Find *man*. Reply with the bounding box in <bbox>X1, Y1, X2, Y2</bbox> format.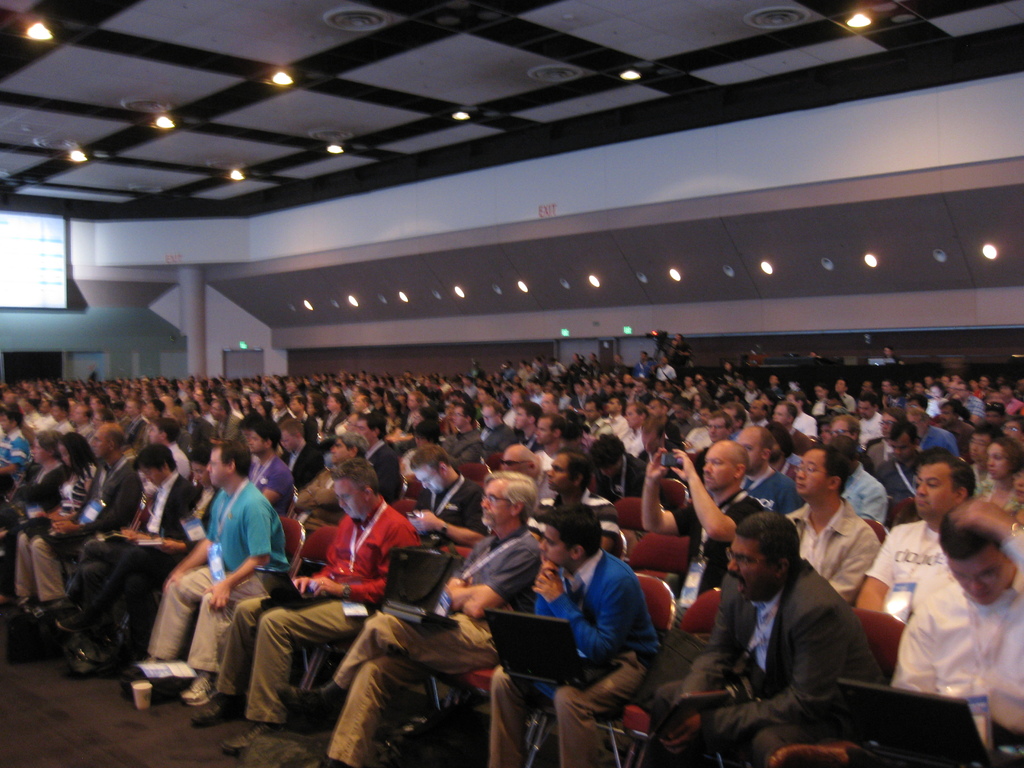
<bbox>186, 463, 424, 758</bbox>.
